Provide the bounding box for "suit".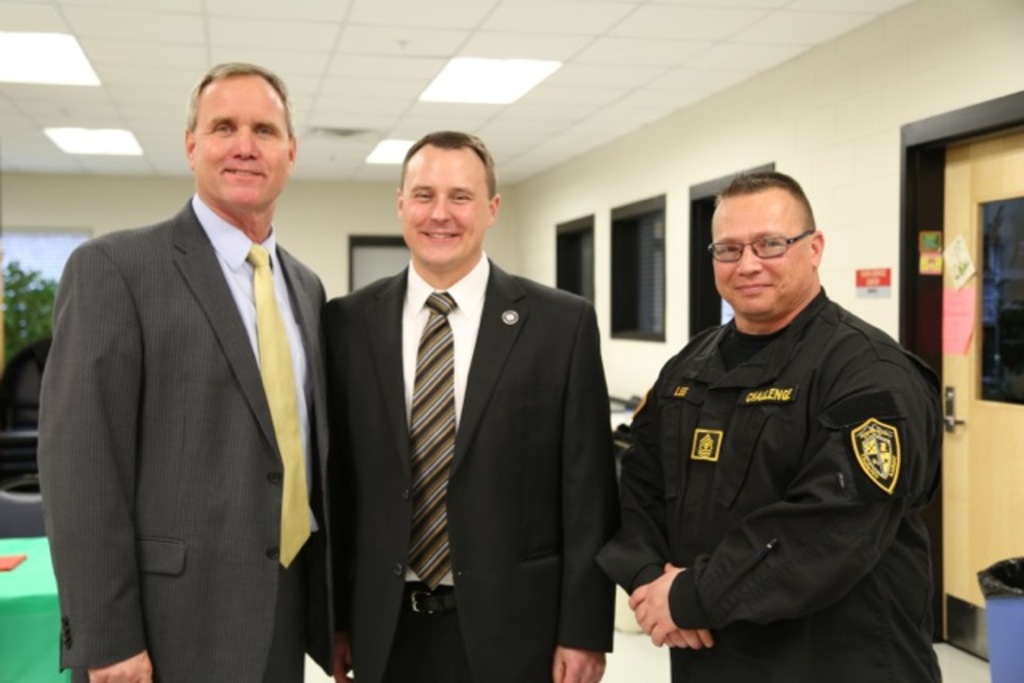
[x1=342, y1=246, x2=624, y2=681].
